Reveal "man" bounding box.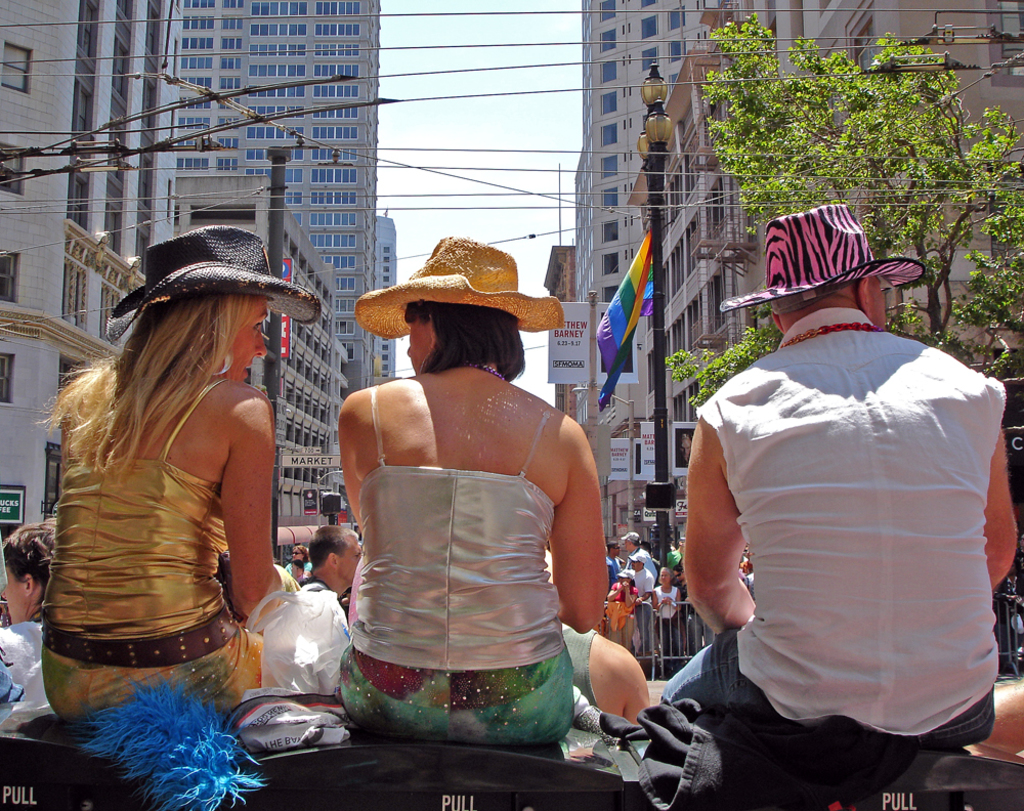
Revealed: bbox=(620, 530, 658, 578).
